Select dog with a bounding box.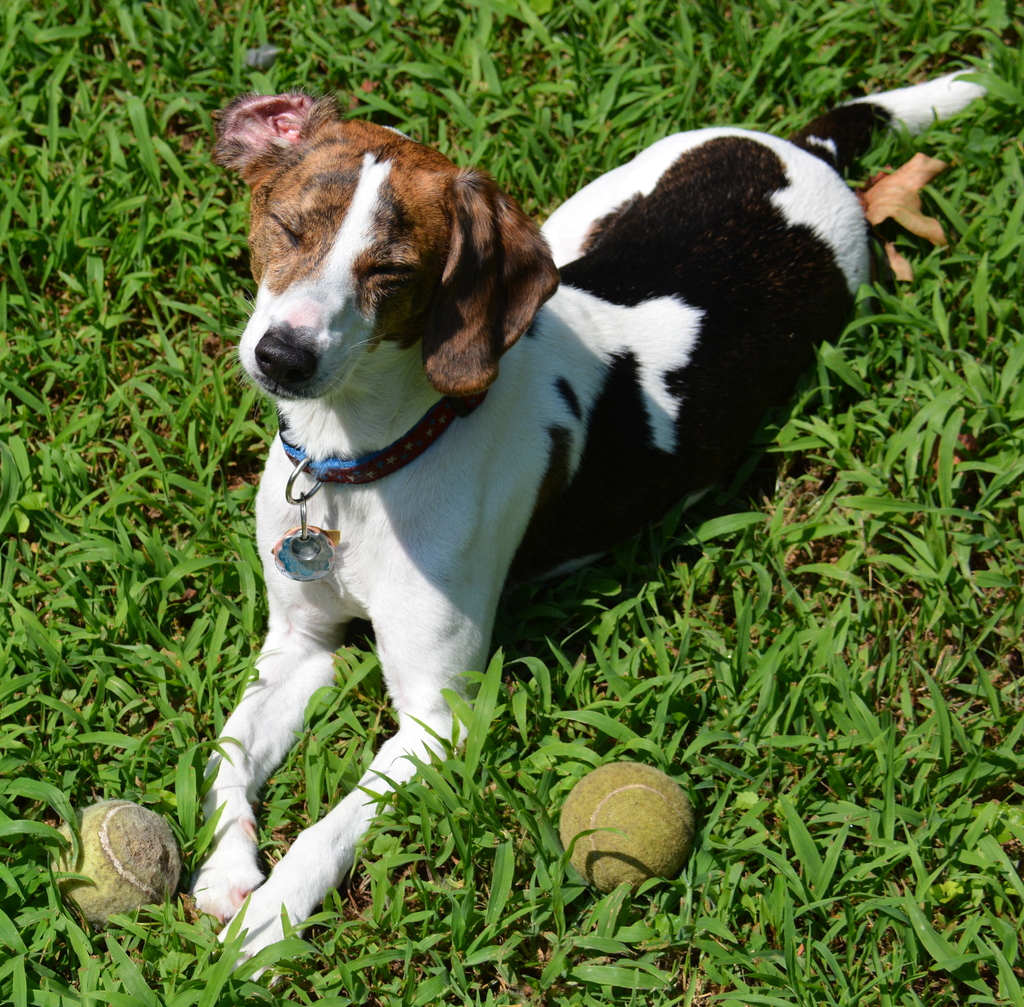
(186, 57, 1000, 992).
